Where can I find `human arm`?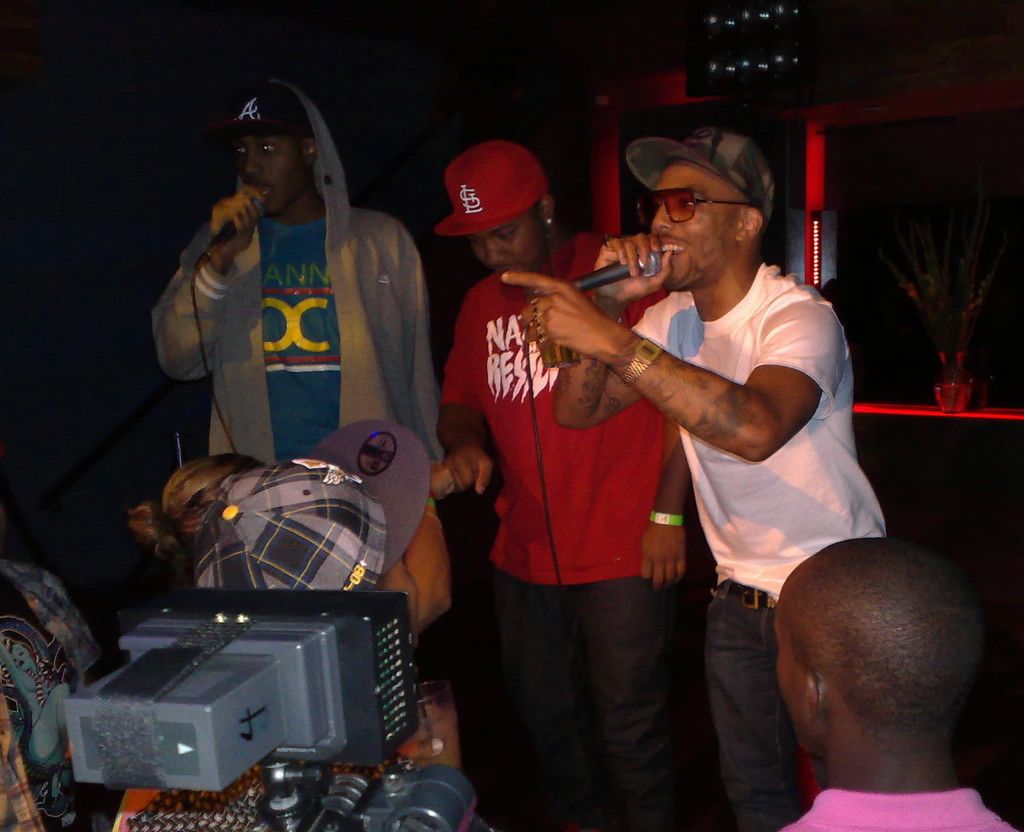
You can find it at bbox=(148, 184, 250, 381).
